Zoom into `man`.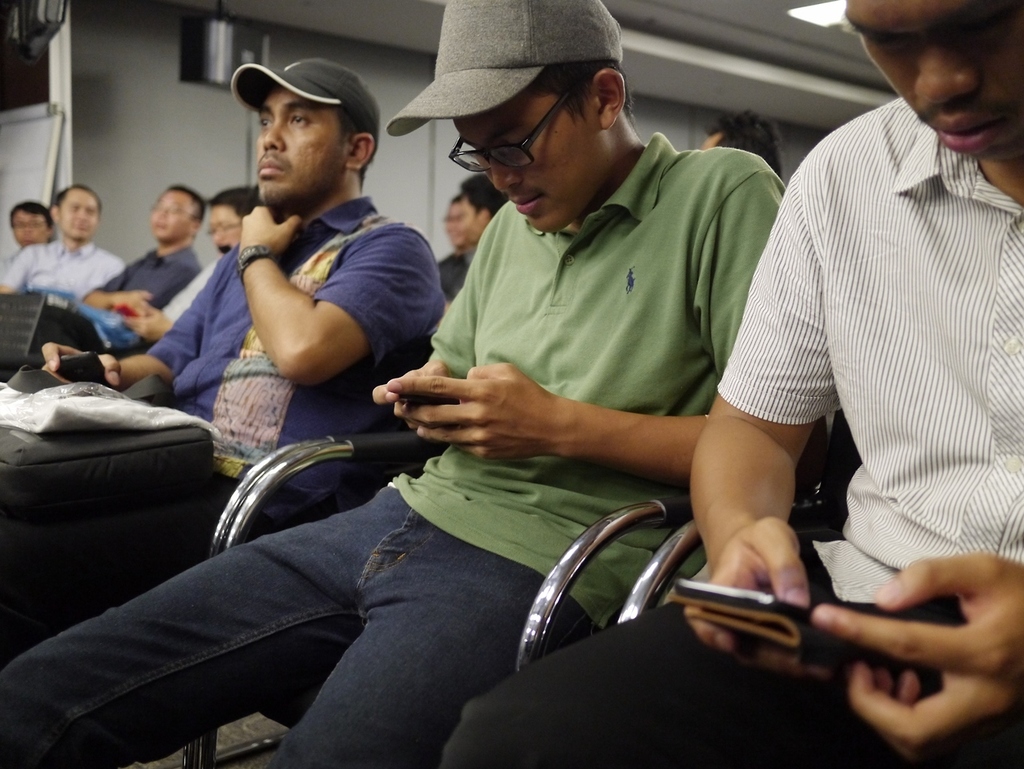
Zoom target: (0, 184, 139, 298).
